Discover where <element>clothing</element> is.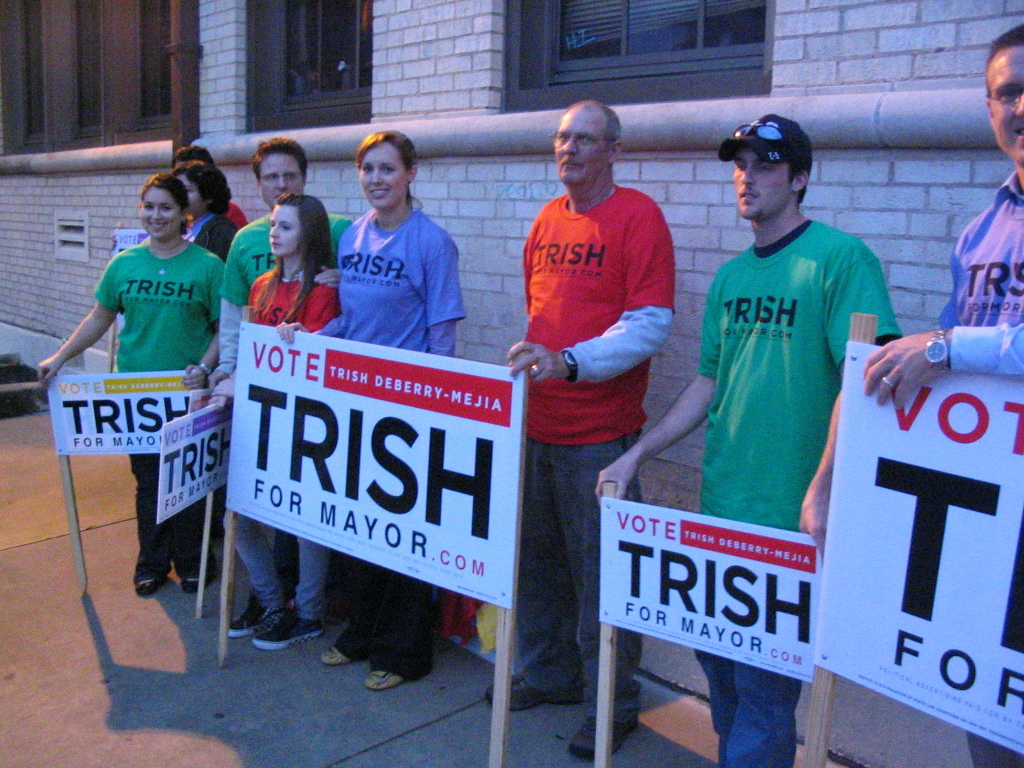
Discovered at (938,173,1023,767).
